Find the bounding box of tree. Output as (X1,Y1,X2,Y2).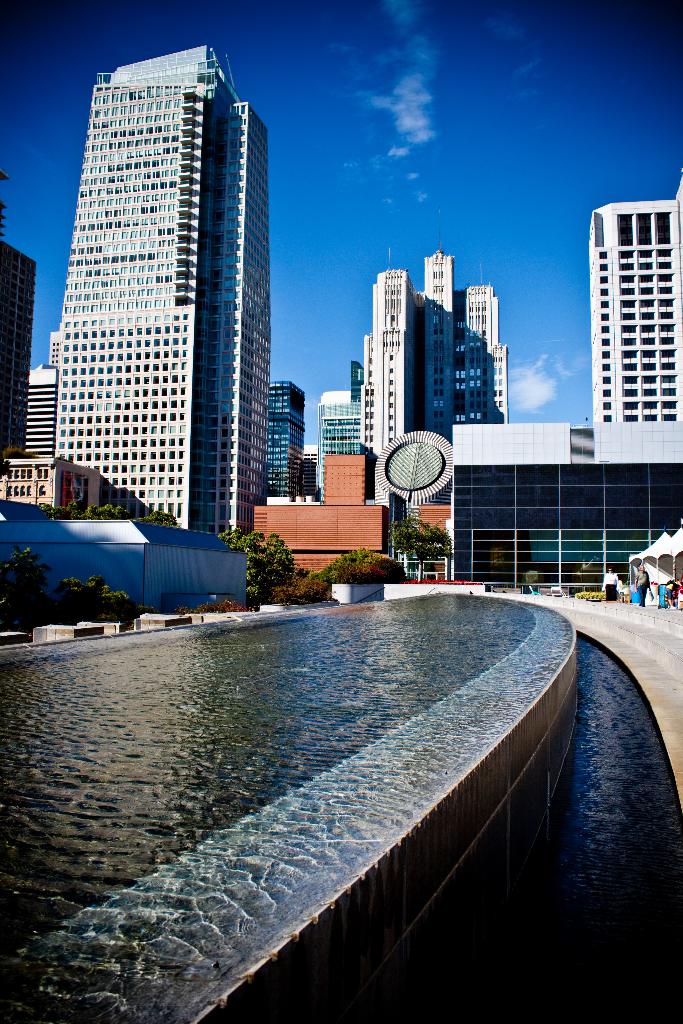
(139,509,174,525).
